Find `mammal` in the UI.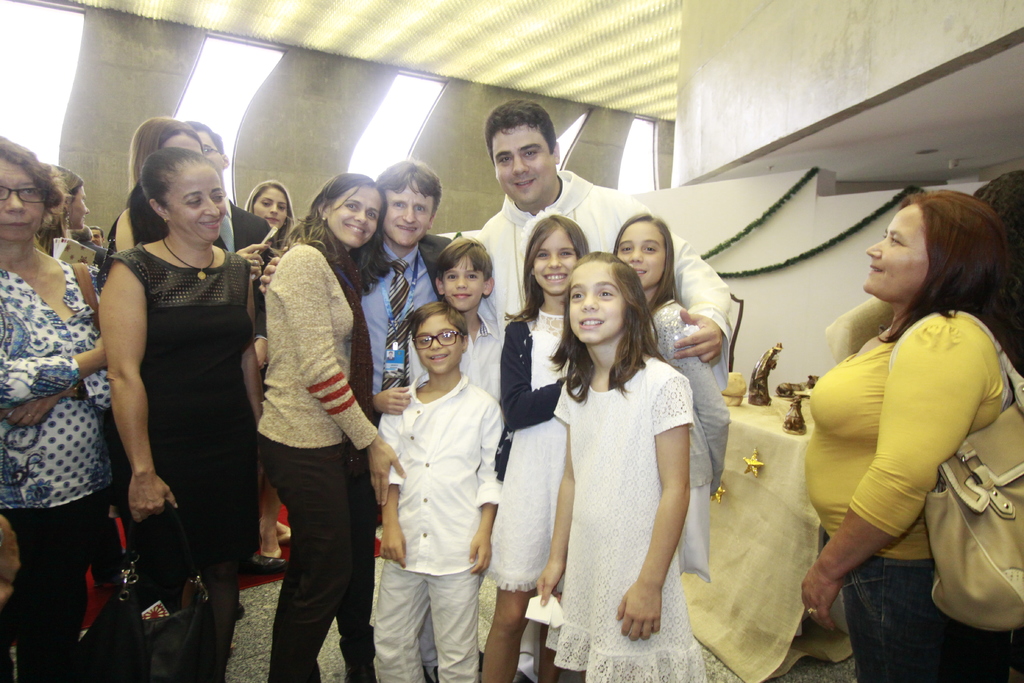
UI element at (90,227,105,247).
